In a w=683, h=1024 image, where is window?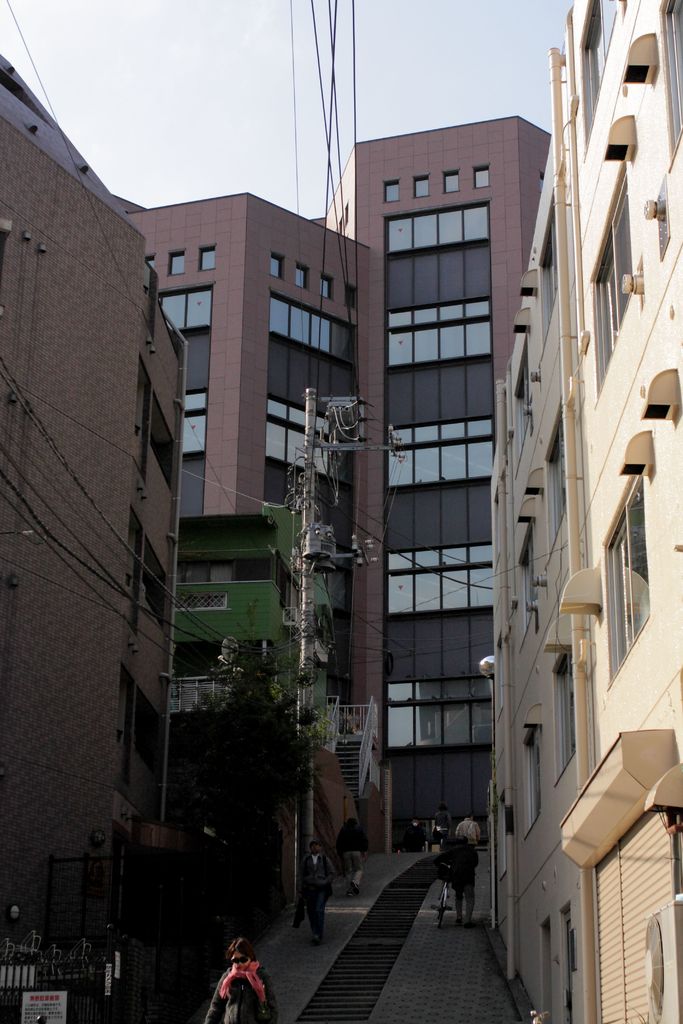
locate(294, 260, 306, 290).
